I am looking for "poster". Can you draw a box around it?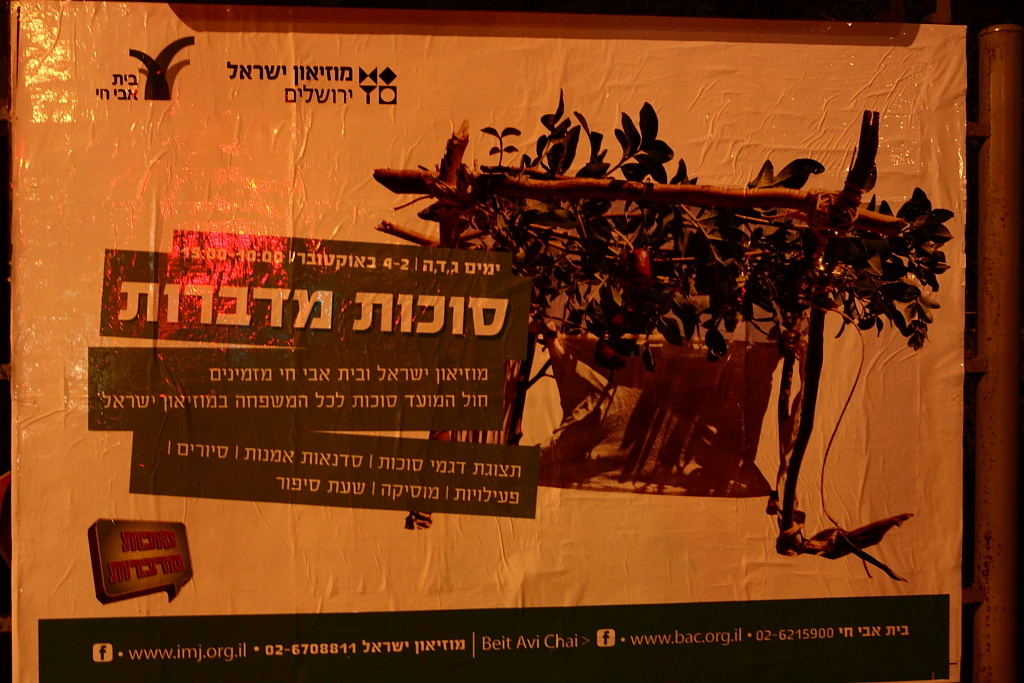
Sure, the bounding box is <box>2,0,975,682</box>.
